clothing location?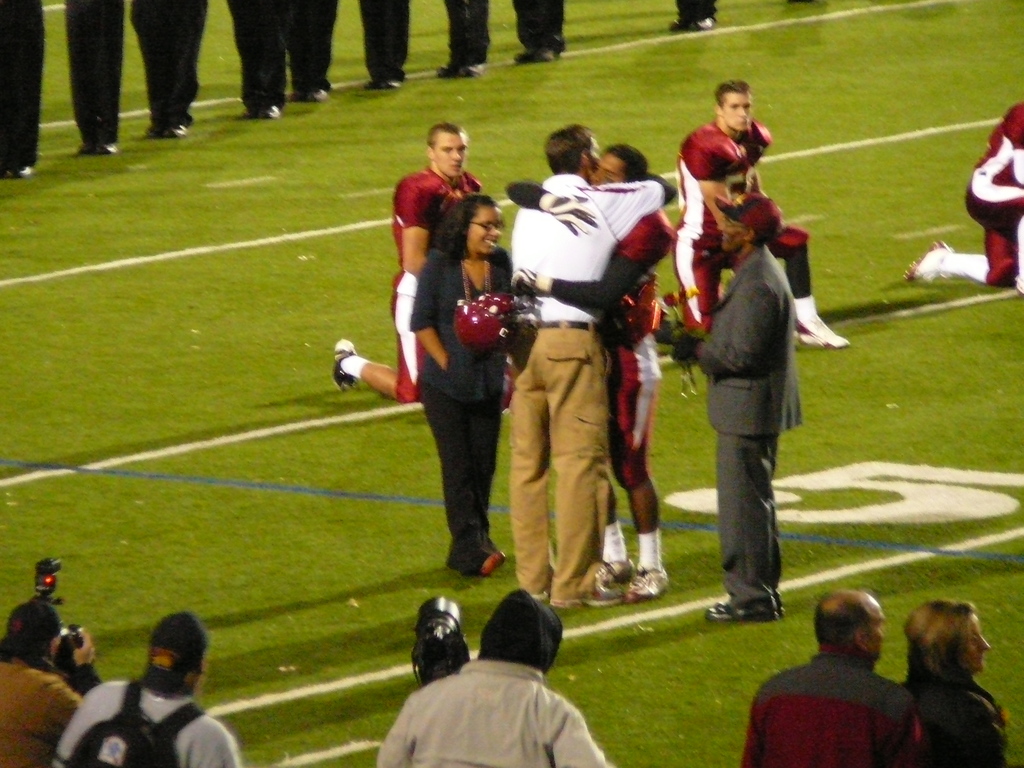
[54, 680, 240, 767]
